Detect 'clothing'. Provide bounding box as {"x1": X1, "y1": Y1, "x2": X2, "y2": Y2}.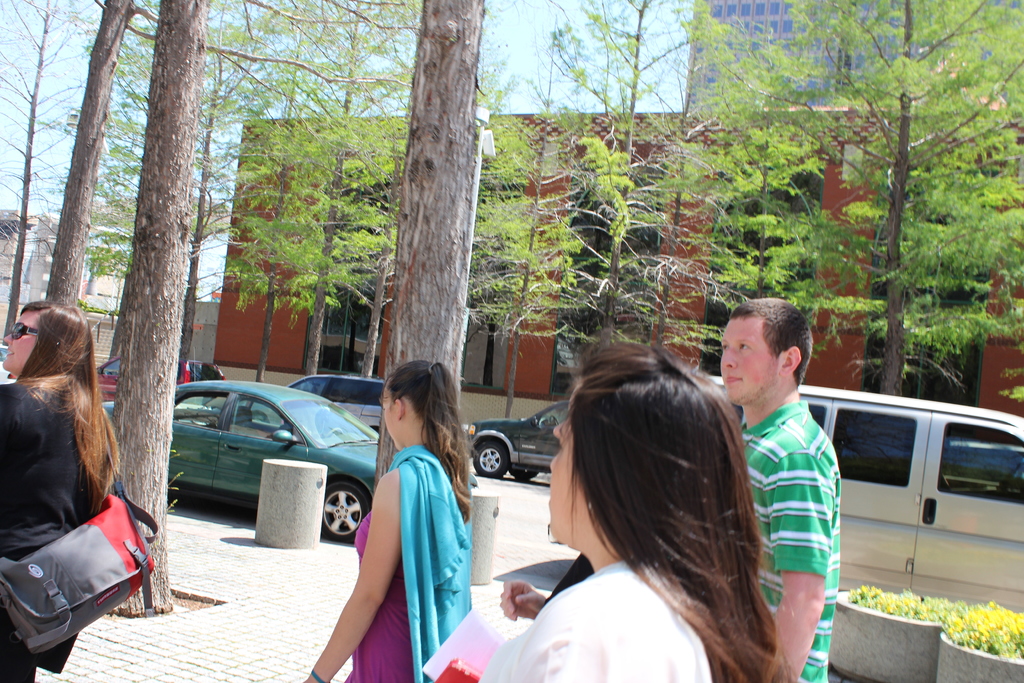
{"x1": 748, "y1": 402, "x2": 836, "y2": 679}.
